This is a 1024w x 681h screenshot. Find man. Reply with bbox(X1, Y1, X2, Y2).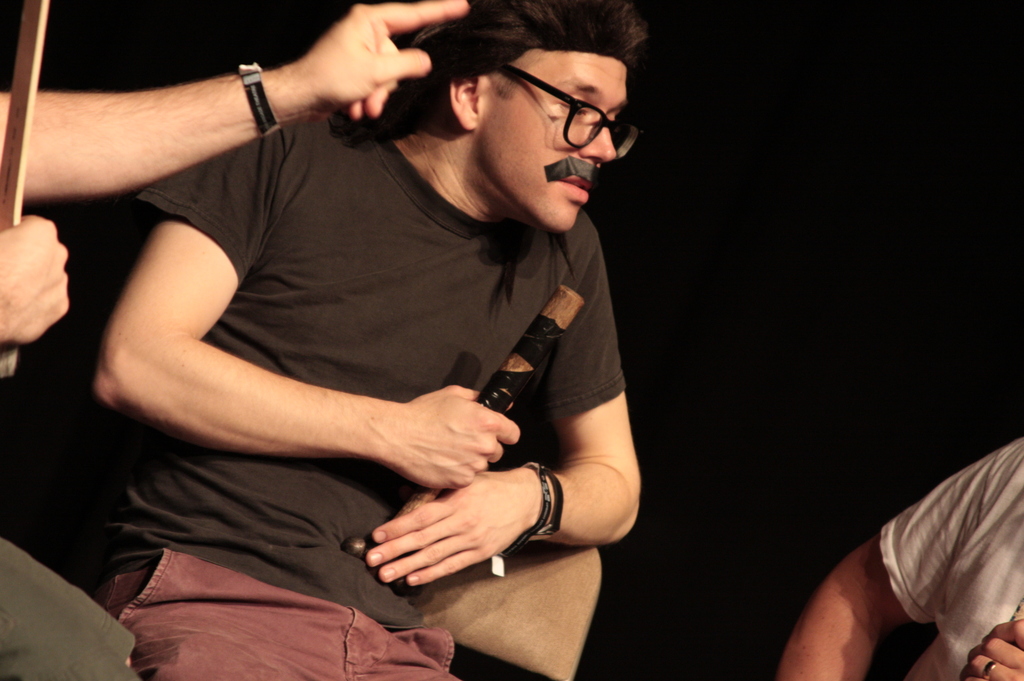
bbox(0, 0, 476, 357).
